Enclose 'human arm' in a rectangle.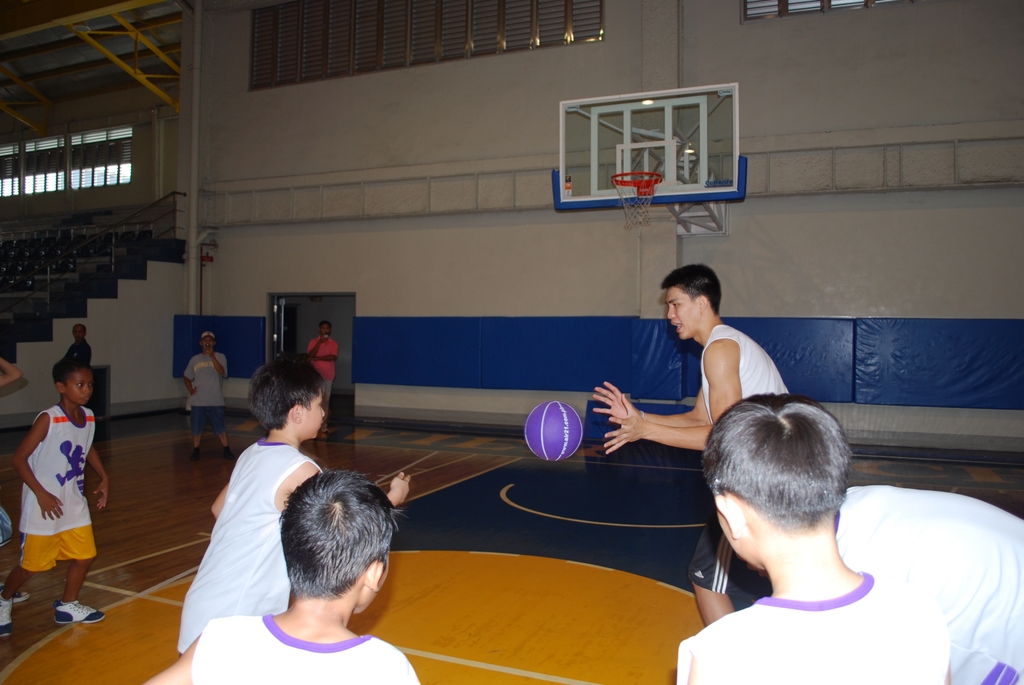
182 354 199 400.
